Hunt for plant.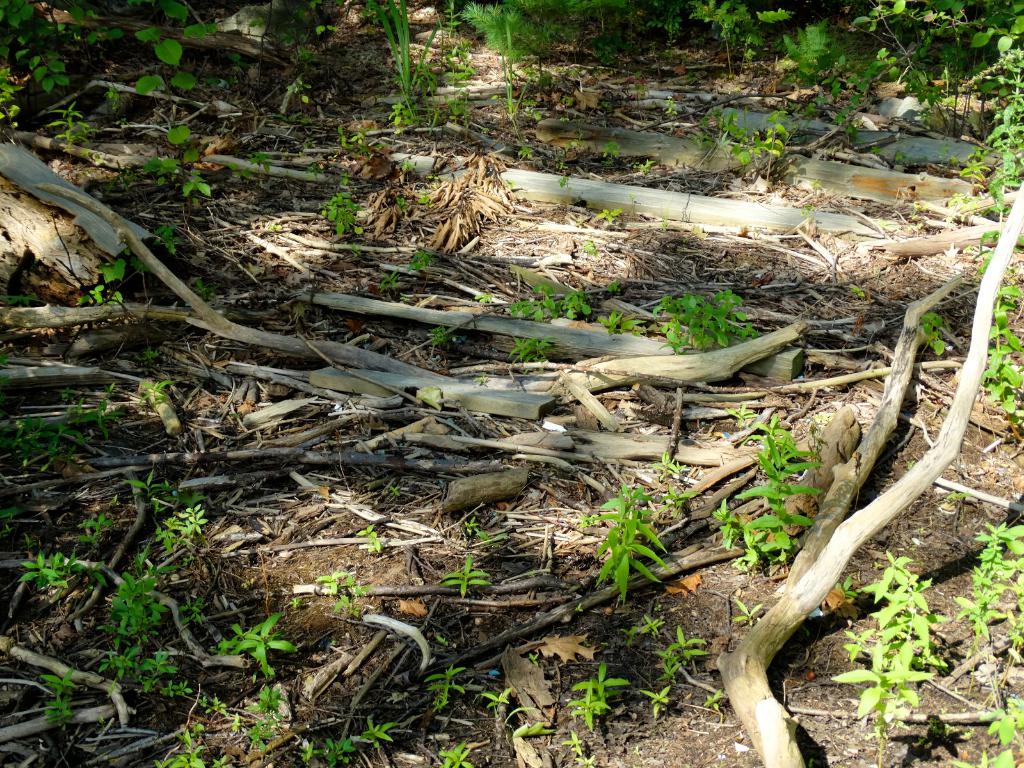
Hunted down at locate(103, 463, 207, 698).
